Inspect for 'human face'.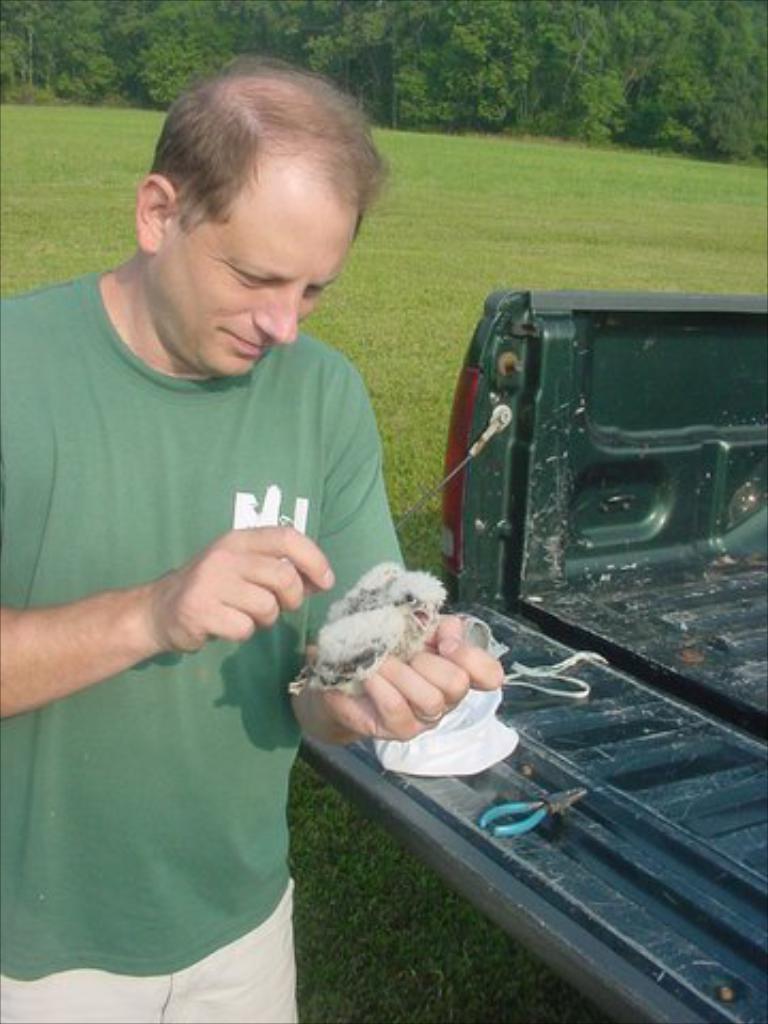
Inspection: [x1=156, y1=158, x2=367, y2=378].
